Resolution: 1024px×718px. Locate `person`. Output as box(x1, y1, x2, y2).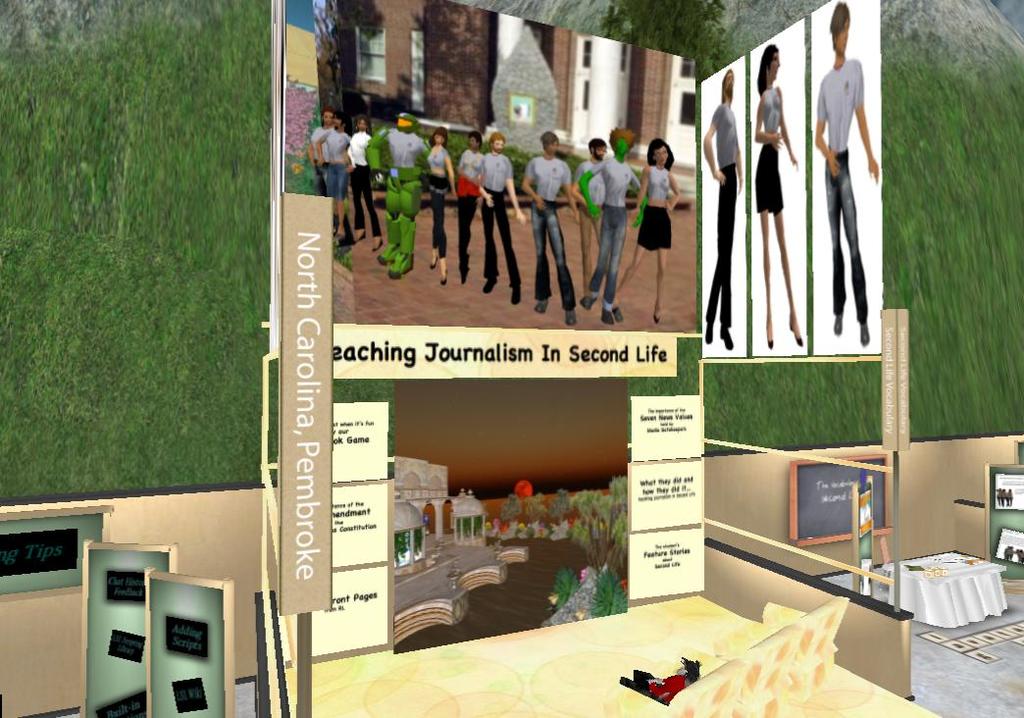
box(520, 128, 578, 326).
